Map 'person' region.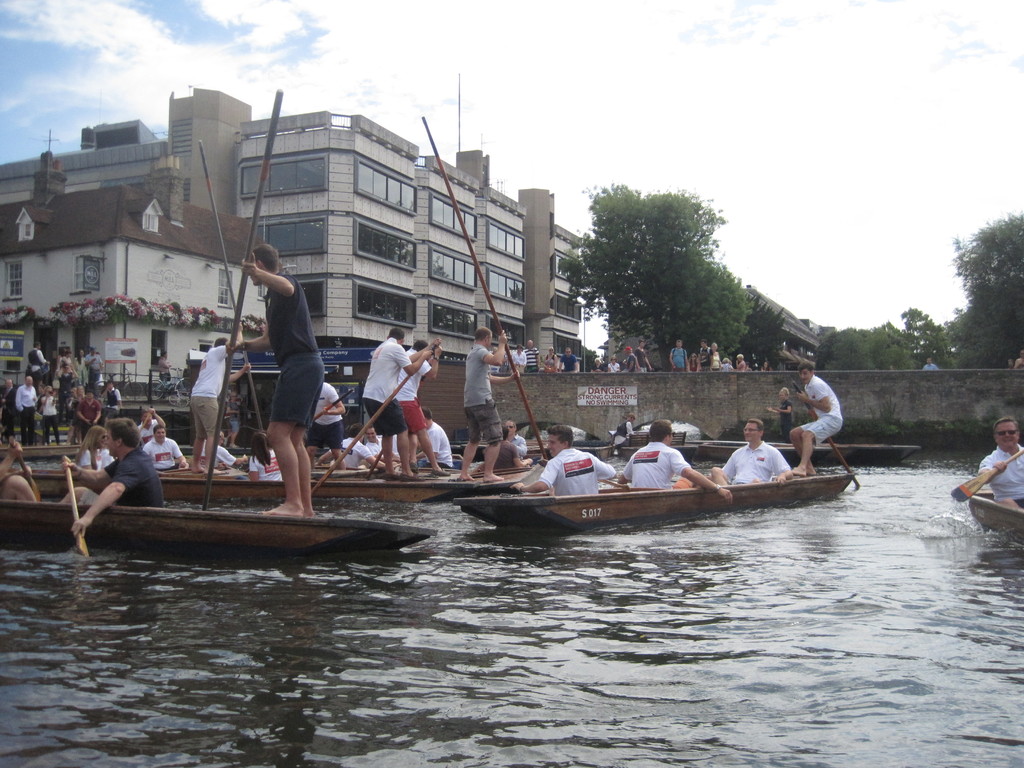
Mapped to box=[0, 440, 38, 504].
